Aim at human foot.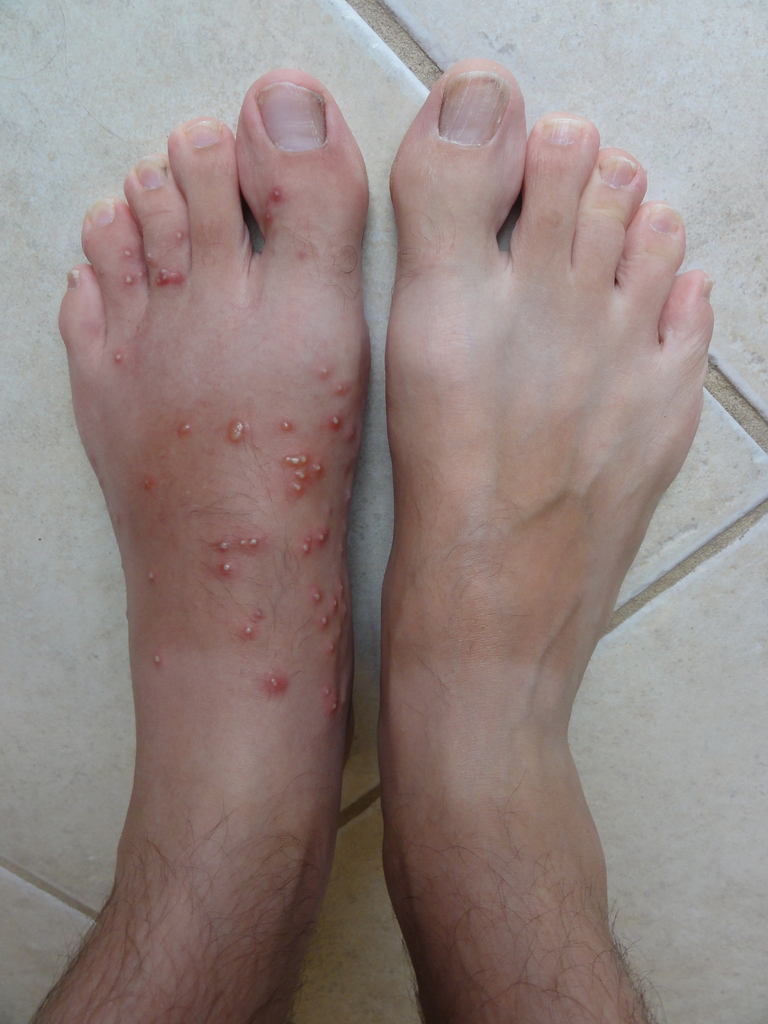
Aimed at [left=54, top=70, right=378, bottom=868].
